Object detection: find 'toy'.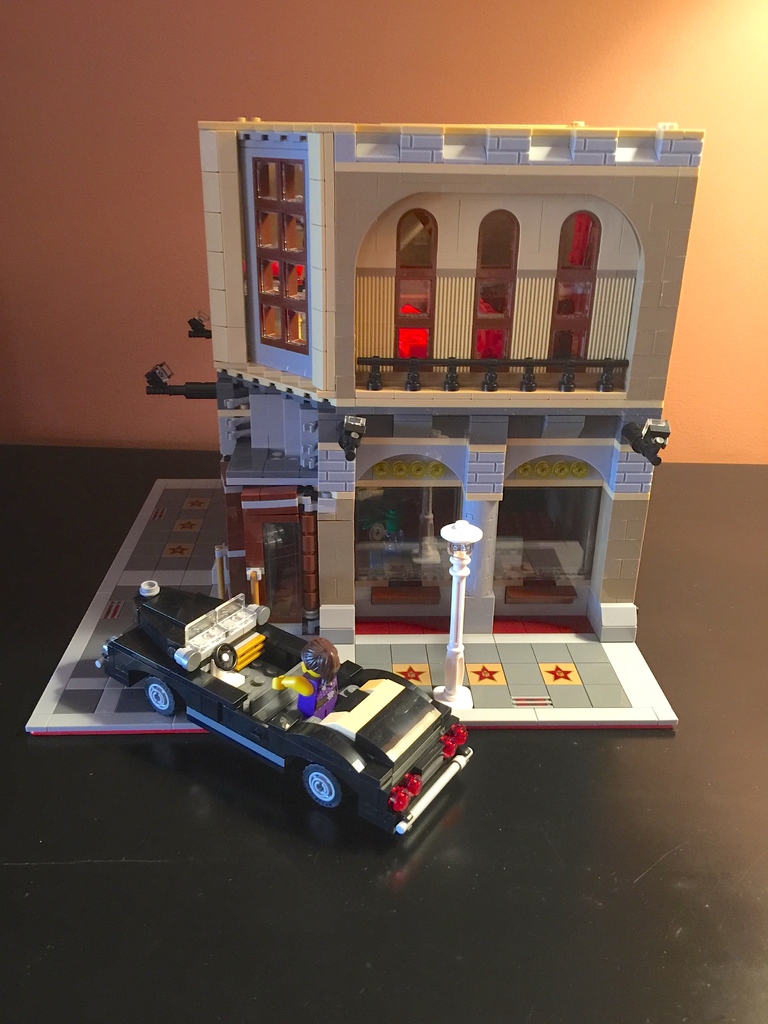
181, 108, 711, 640.
